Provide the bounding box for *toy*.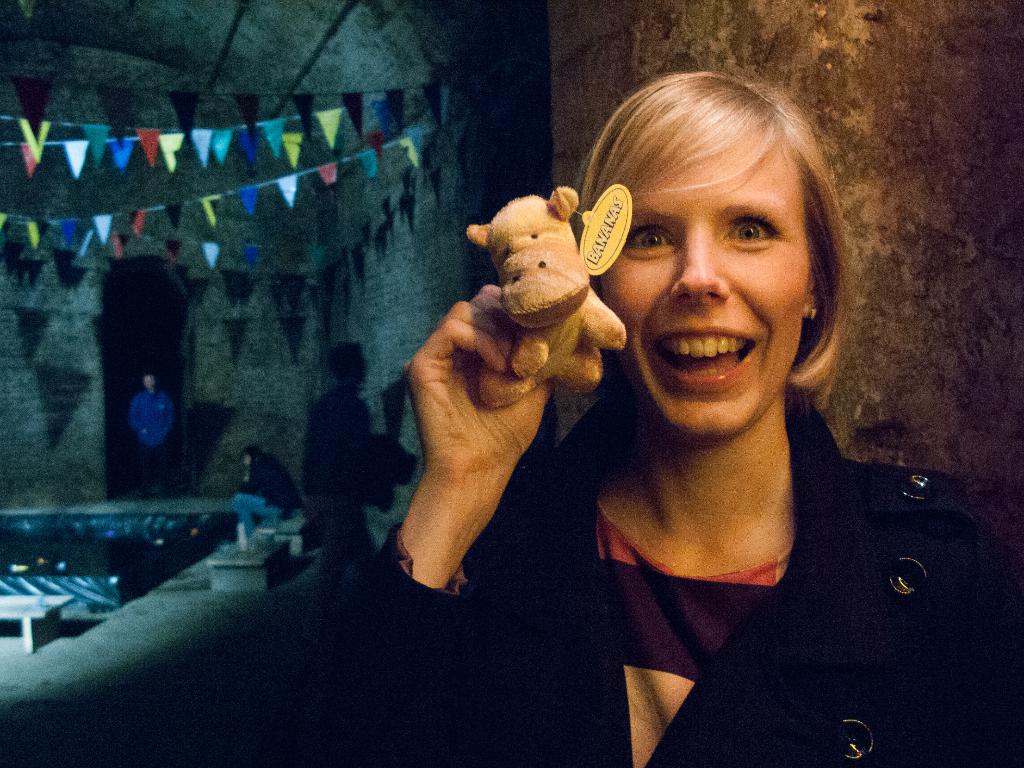
(left=477, top=182, right=626, bottom=408).
